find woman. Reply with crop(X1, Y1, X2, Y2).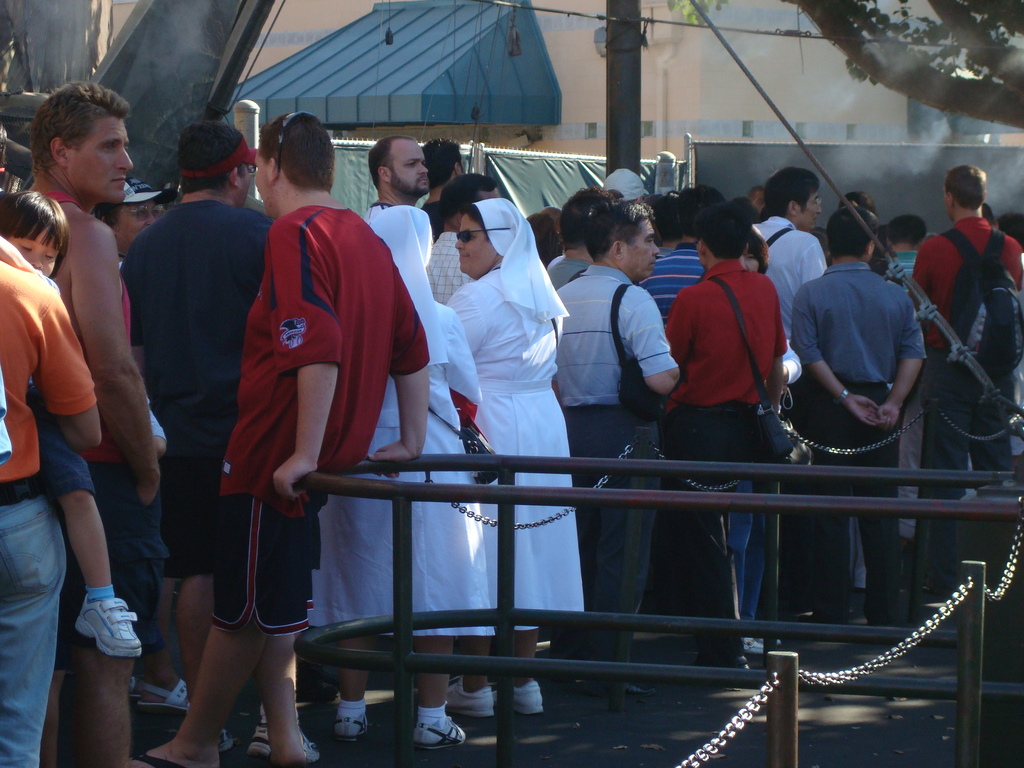
crop(443, 198, 581, 719).
